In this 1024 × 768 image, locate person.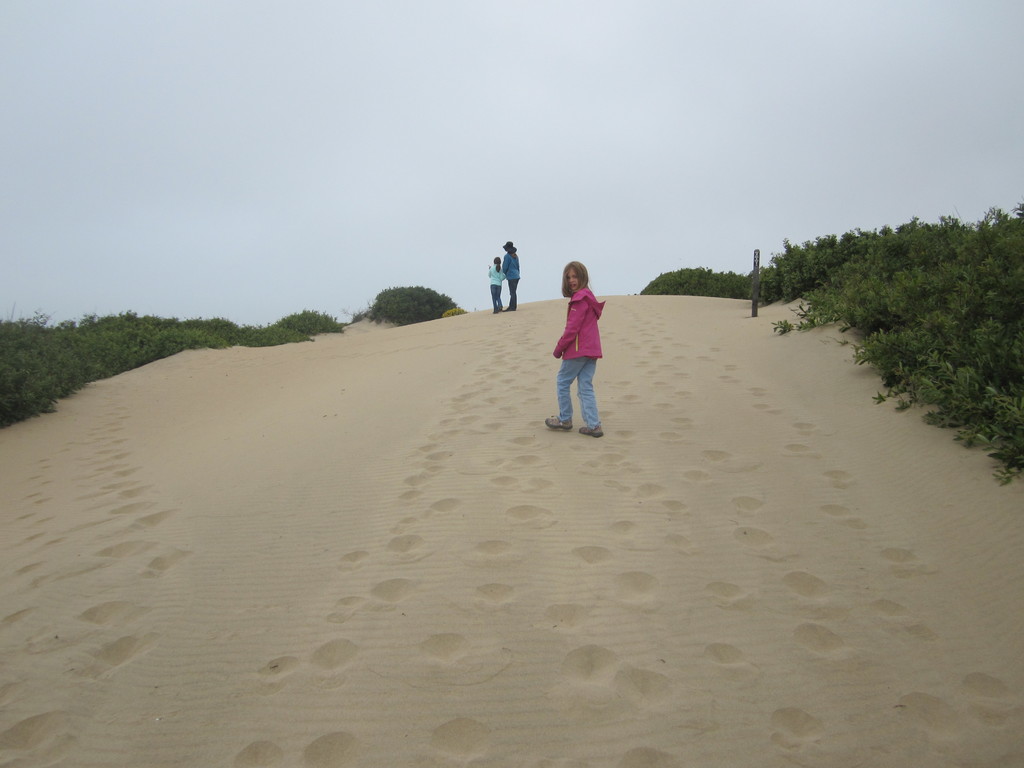
Bounding box: <region>540, 261, 604, 438</region>.
